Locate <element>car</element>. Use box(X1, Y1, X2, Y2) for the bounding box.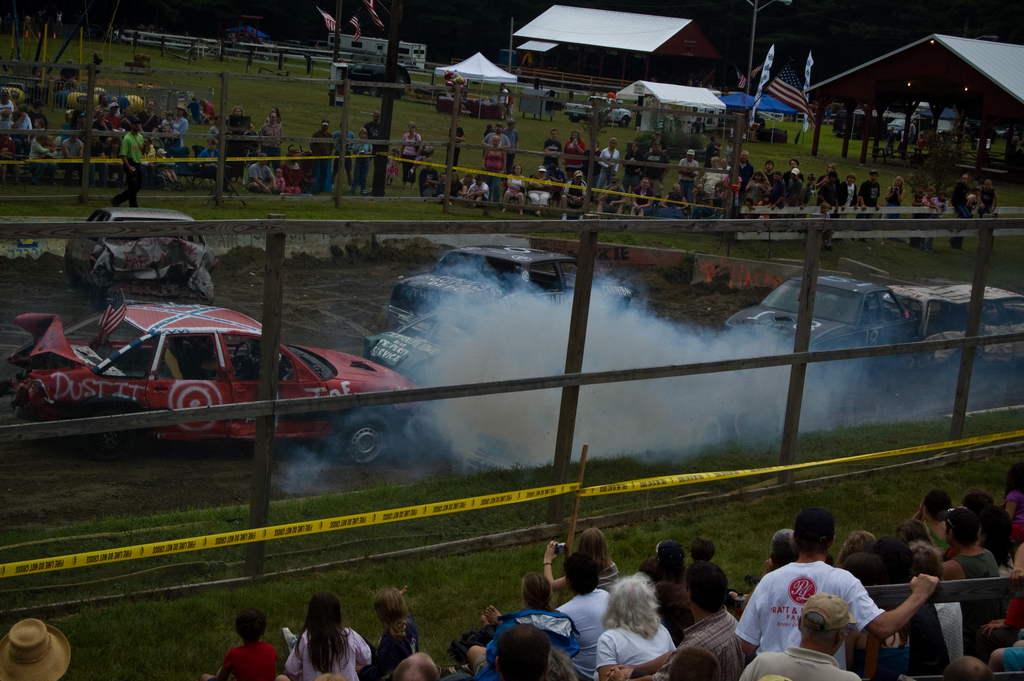
box(65, 206, 221, 305).
